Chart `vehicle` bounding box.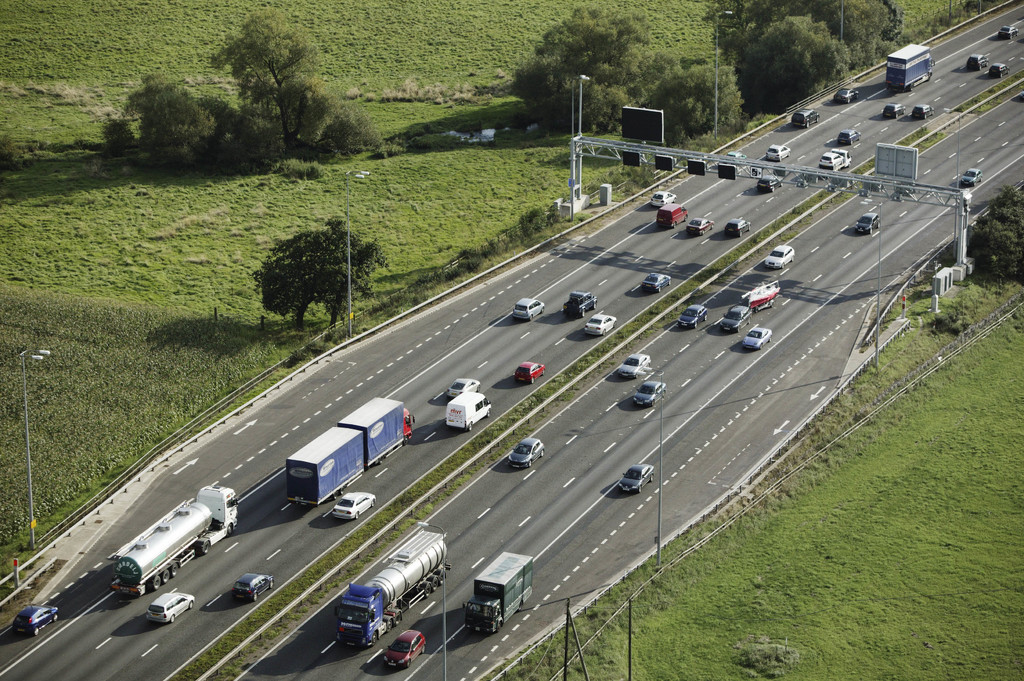
Charted: {"left": 728, "top": 218, "right": 753, "bottom": 239}.
